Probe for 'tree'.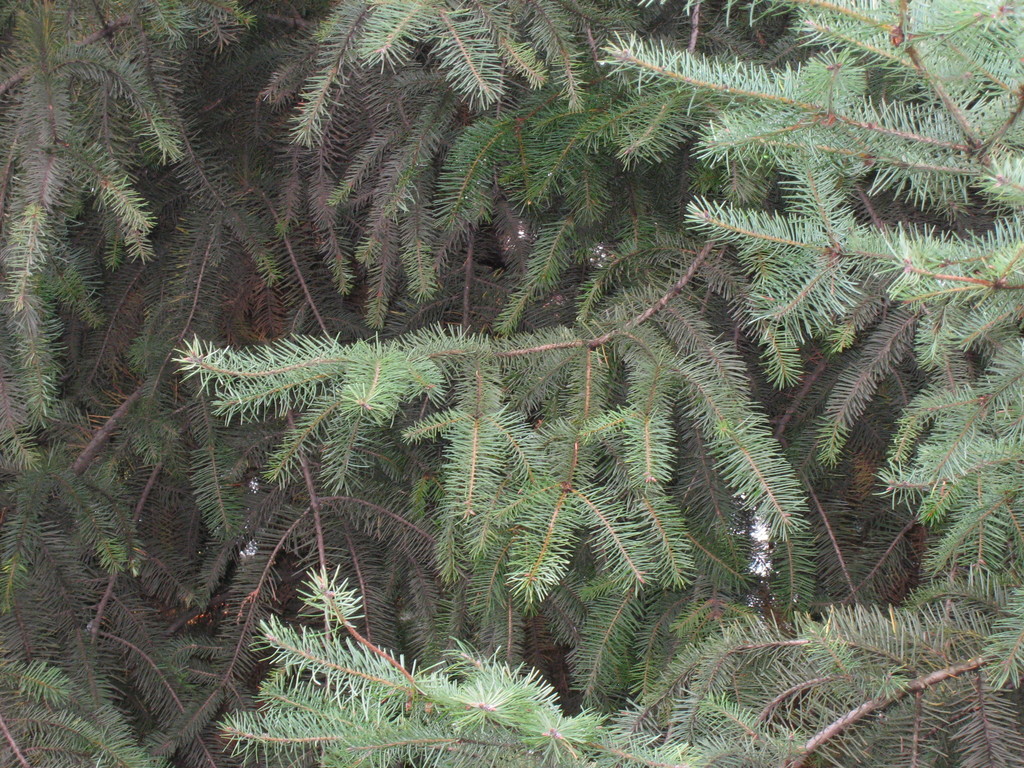
Probe result: <region>683, 80, 989, 685</region>.
